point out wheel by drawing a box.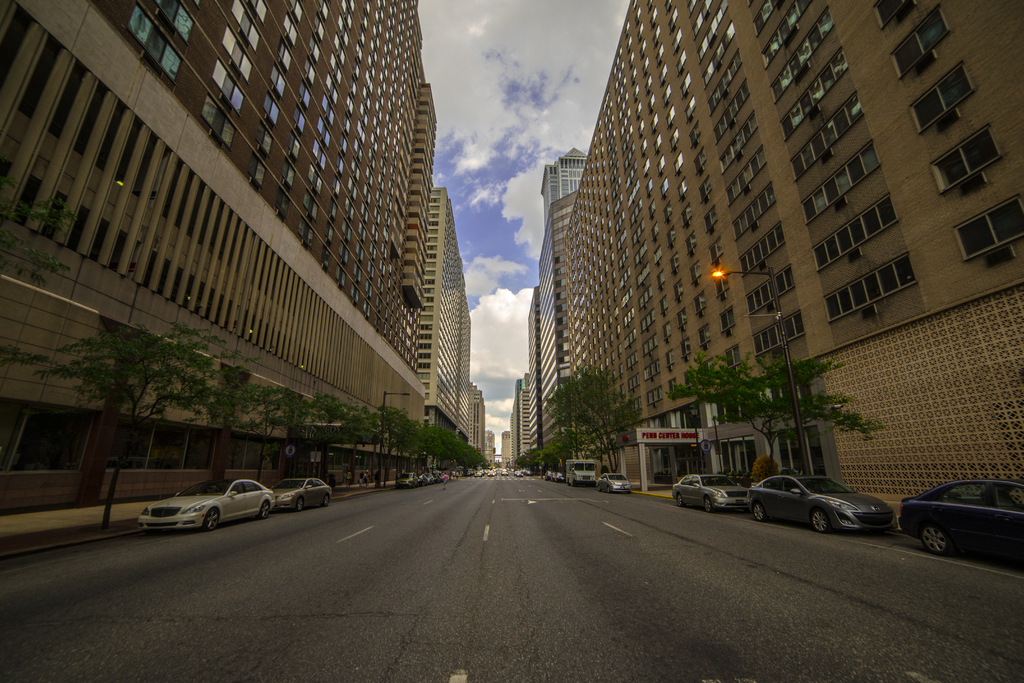
<box>924,520,948,555</box>.
